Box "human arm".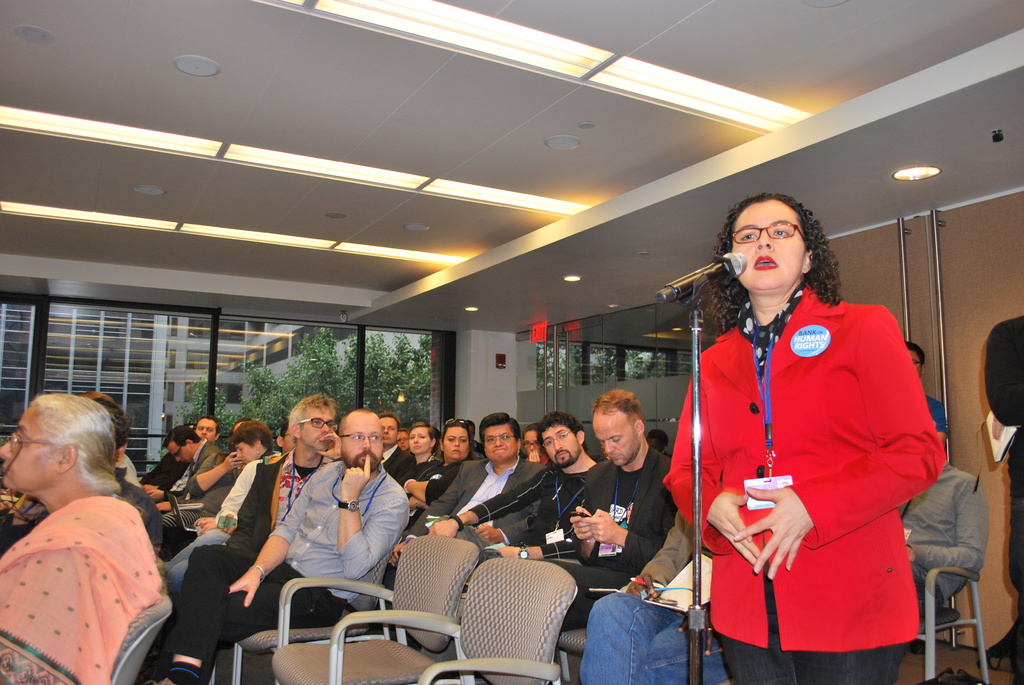
crop(728, 486, 813, 582).
